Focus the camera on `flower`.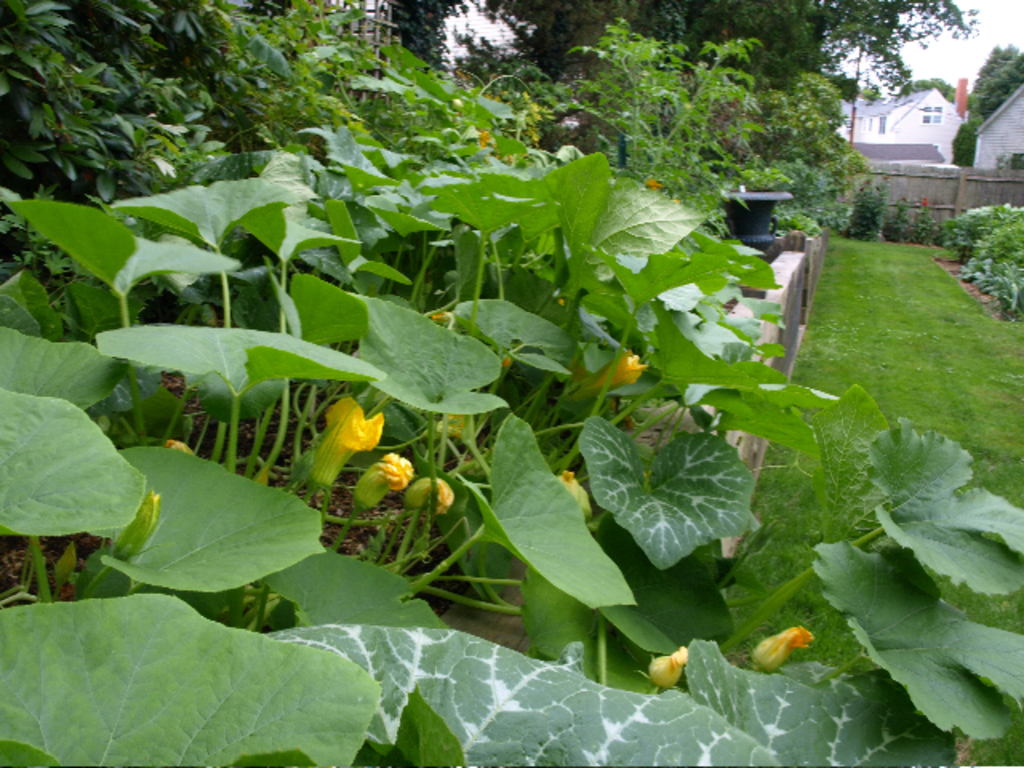
Focus region: <box>469,128,494,147</box>.
